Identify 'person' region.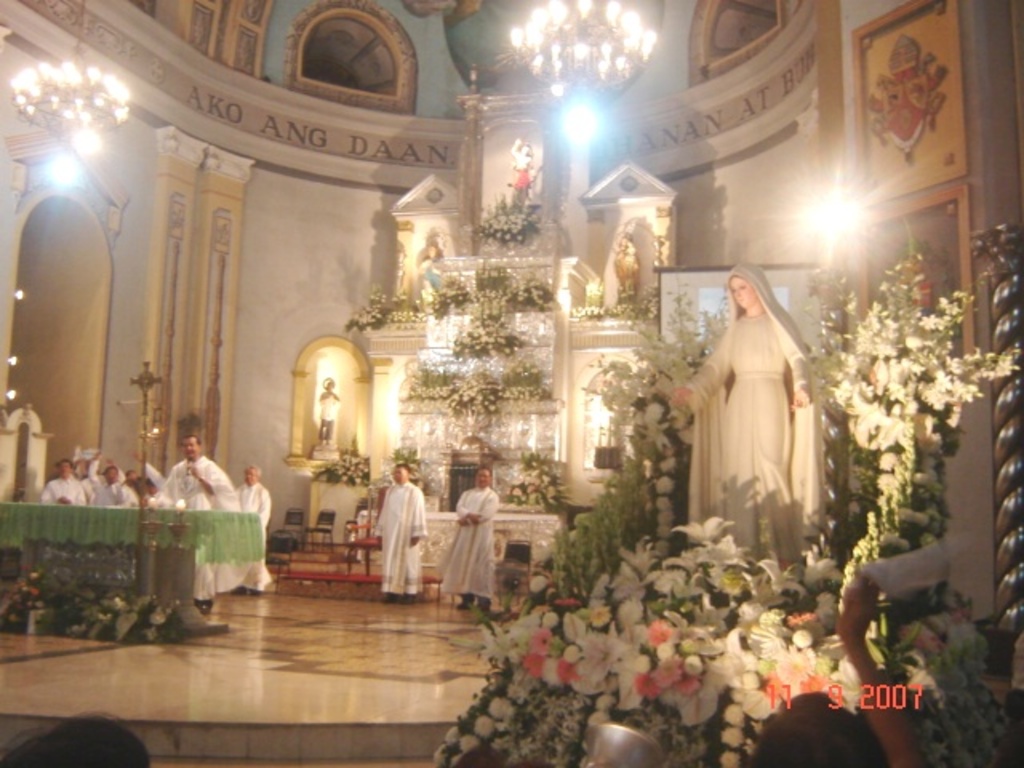
Region: bbox=(240, 467, 274, 533).
